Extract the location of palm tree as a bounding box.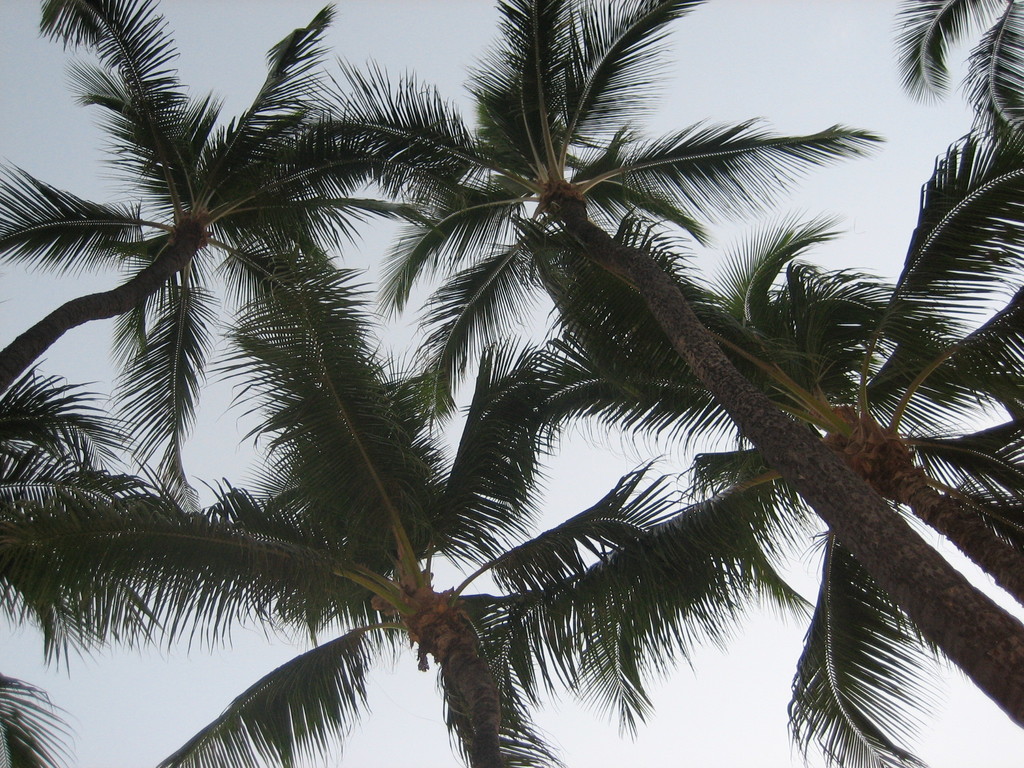
left=425, top=284, right=865, bottom=484.
